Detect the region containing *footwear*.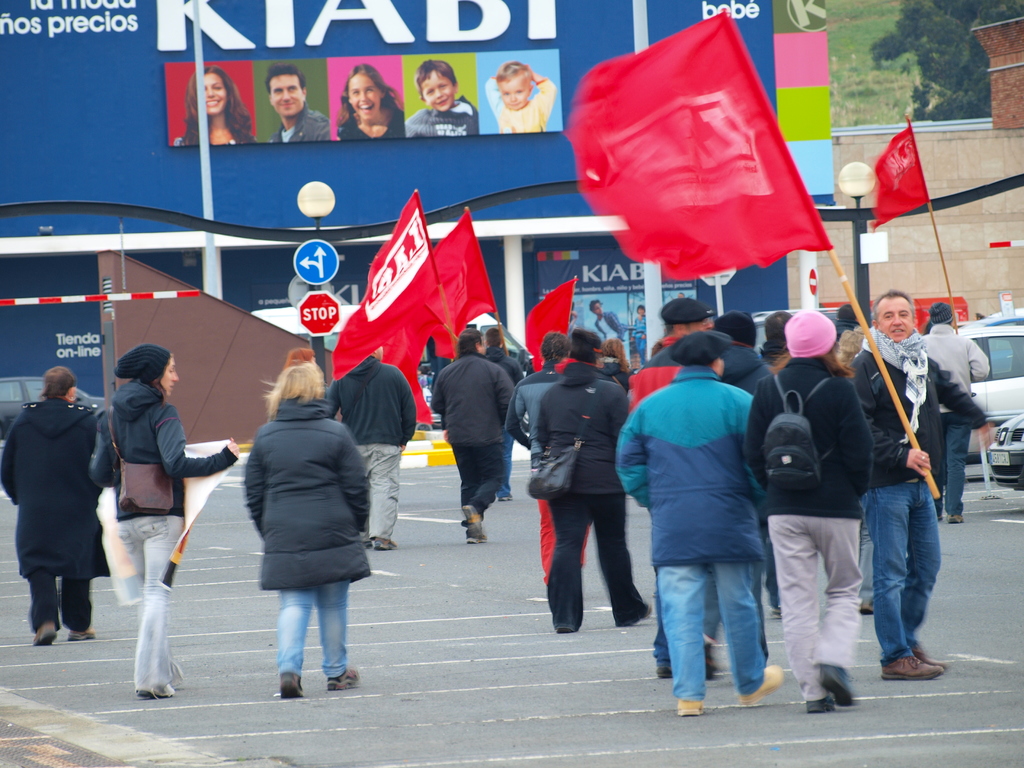
65 628 95 643.
